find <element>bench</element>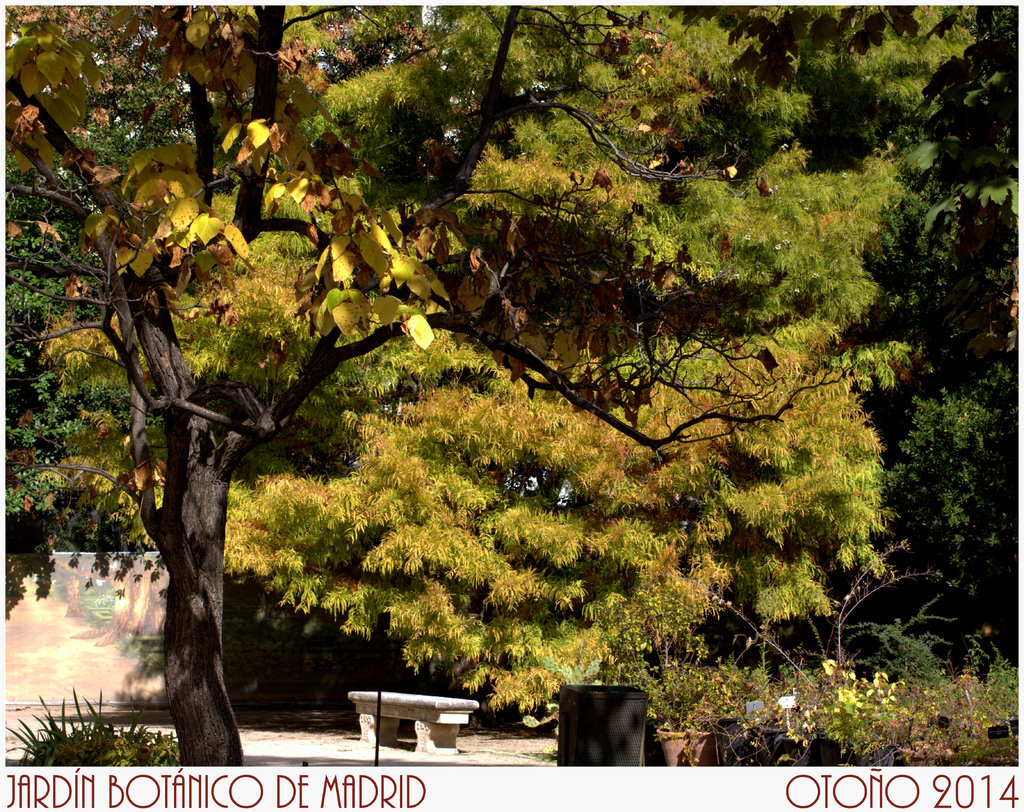
(left=347, top=704, right=479, bottom=770)
